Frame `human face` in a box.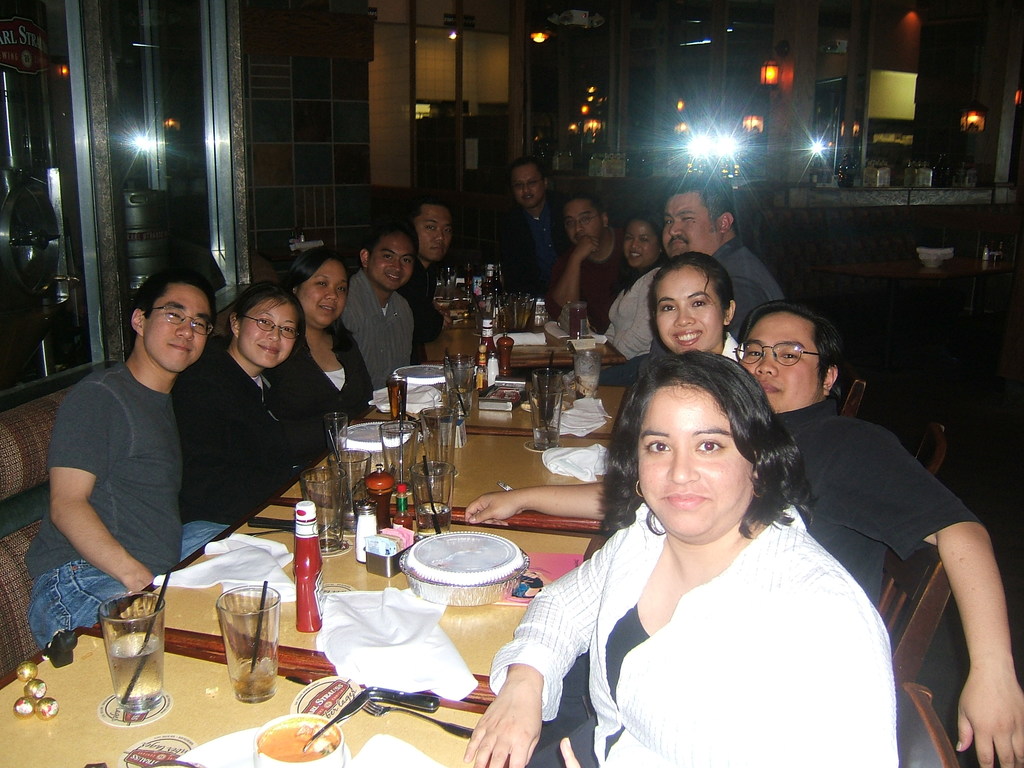
bbox=[511, 164, 543, 207].
